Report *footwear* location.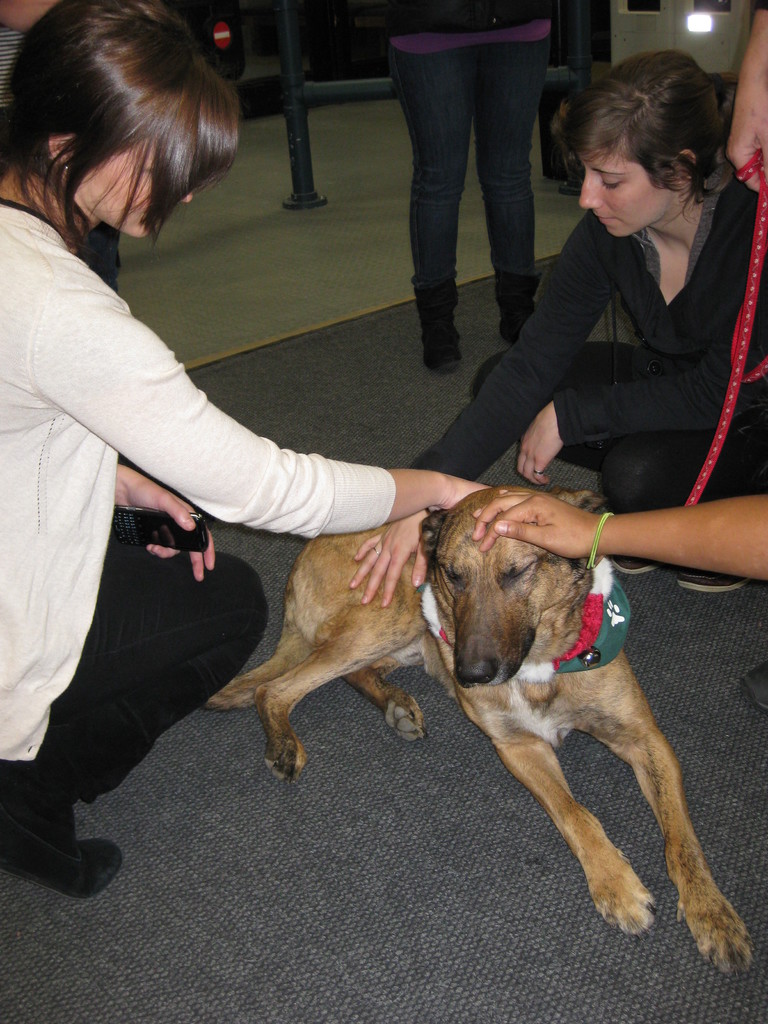
Report: 500 290 542 342.
